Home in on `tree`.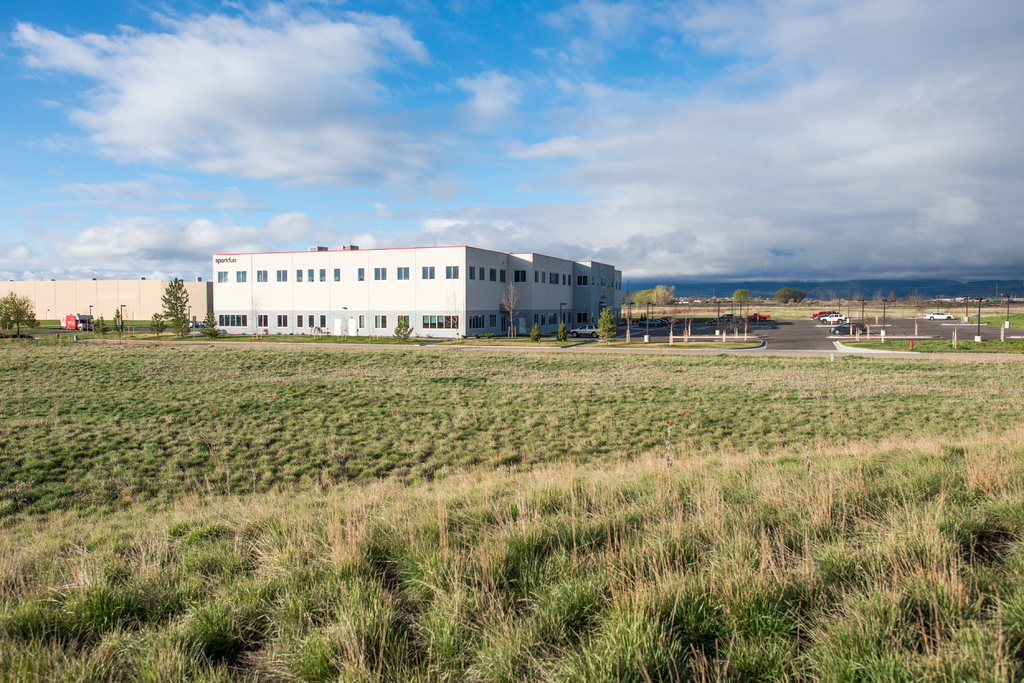
Homed in at box(634, 282, 680, 305).
